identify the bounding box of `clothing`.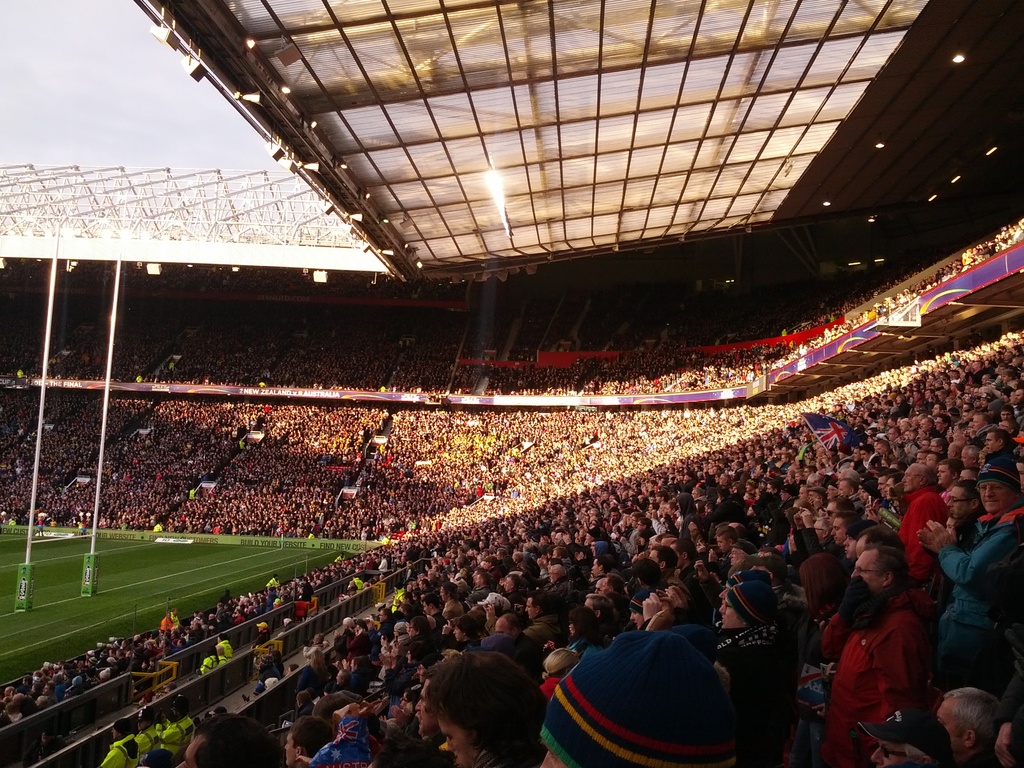
[936,502,1023,696].
